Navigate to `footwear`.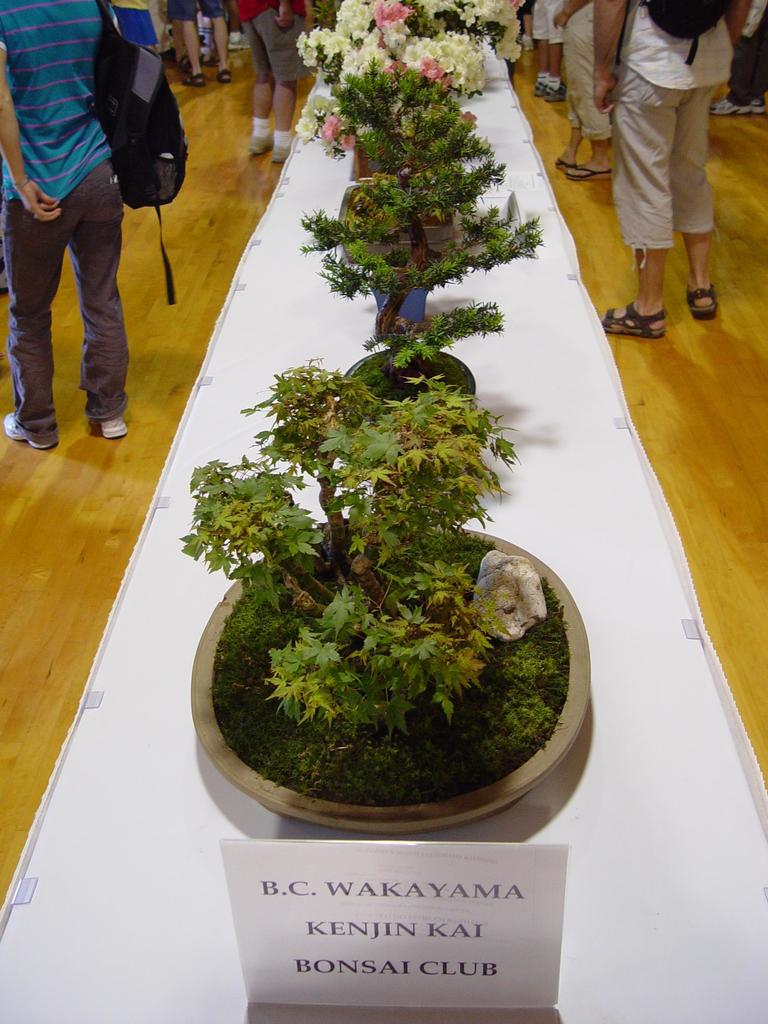
Navigation target: <bbox>218, 68, 238, 77</bbox>.
